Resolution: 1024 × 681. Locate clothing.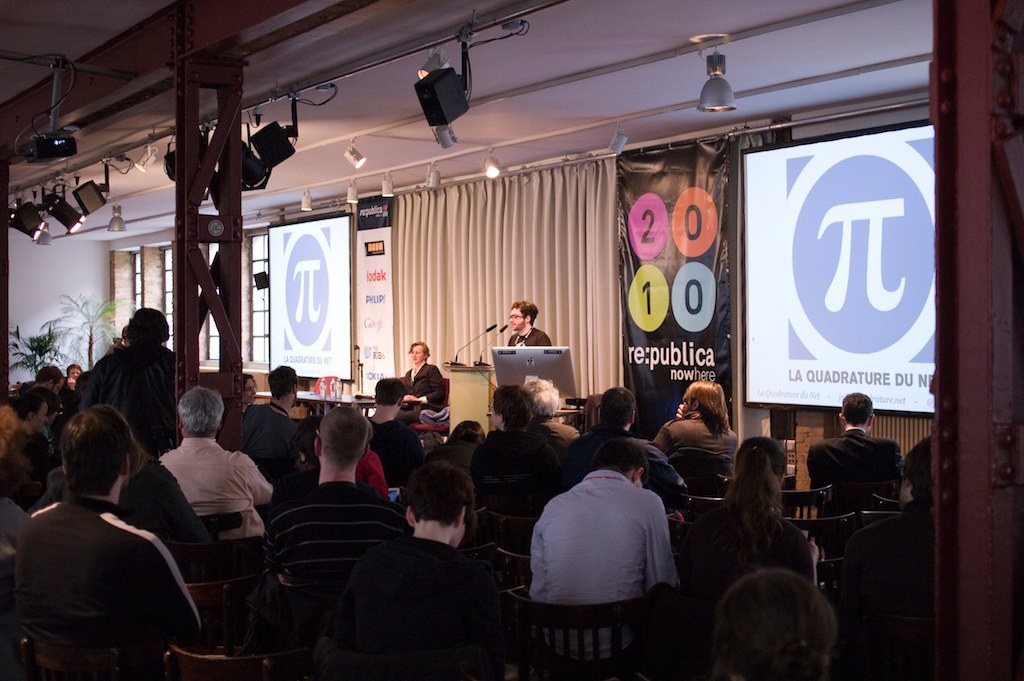
<region>158, 436, 271, 574</region>.
